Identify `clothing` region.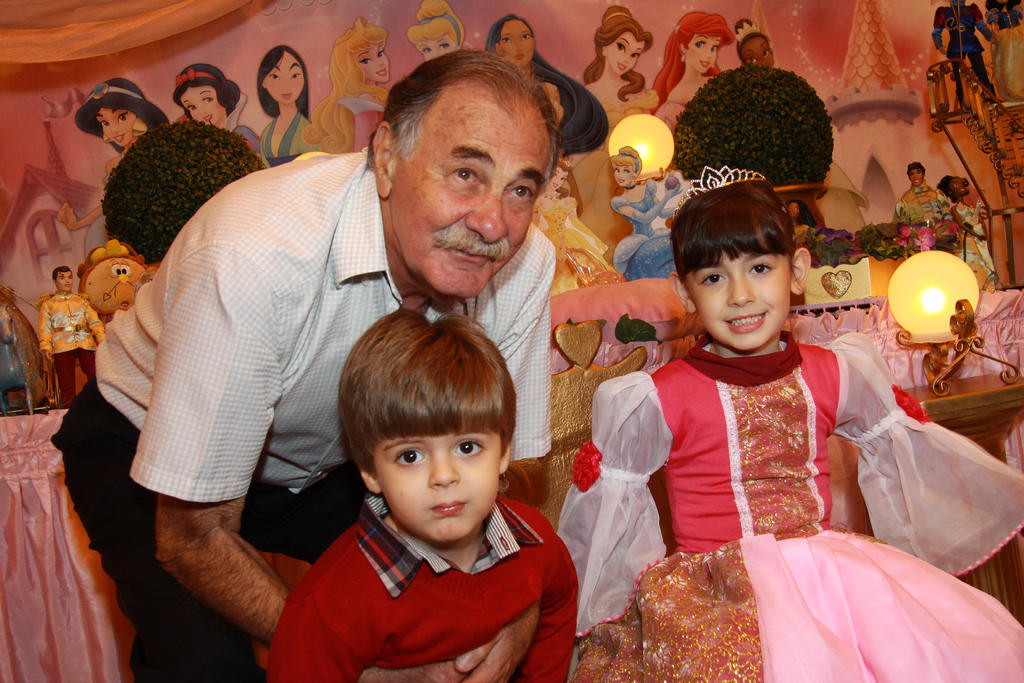
Region: [263, 497, 590, 661].
